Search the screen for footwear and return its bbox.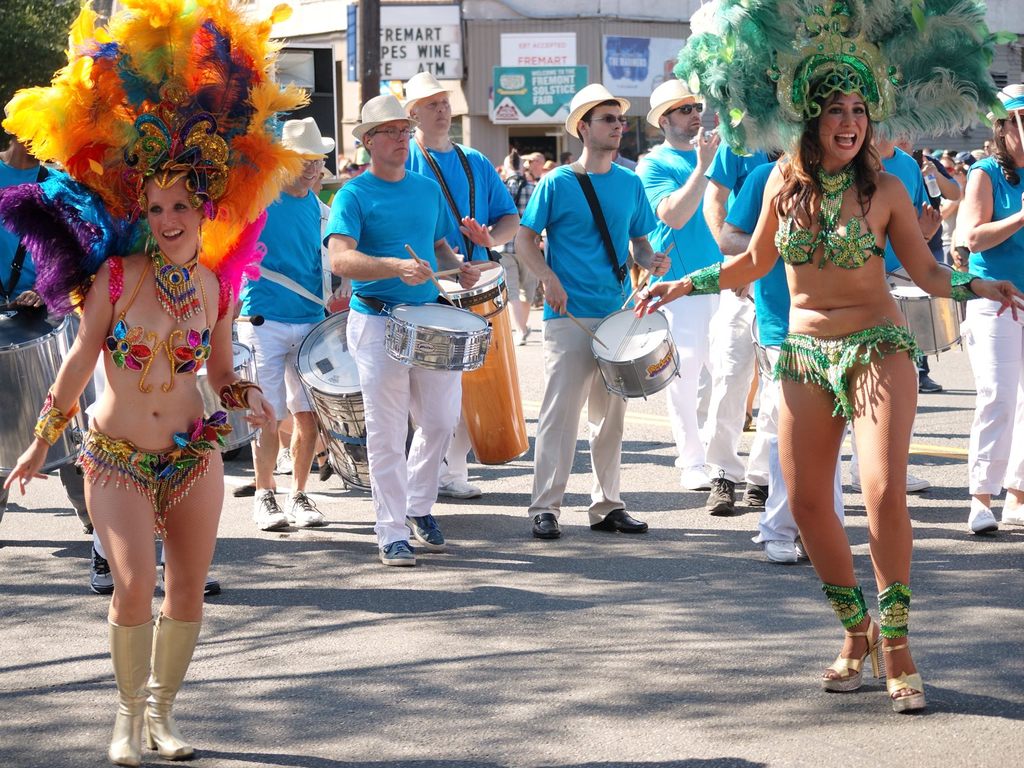
Found: [852, 471, 935, 494].
